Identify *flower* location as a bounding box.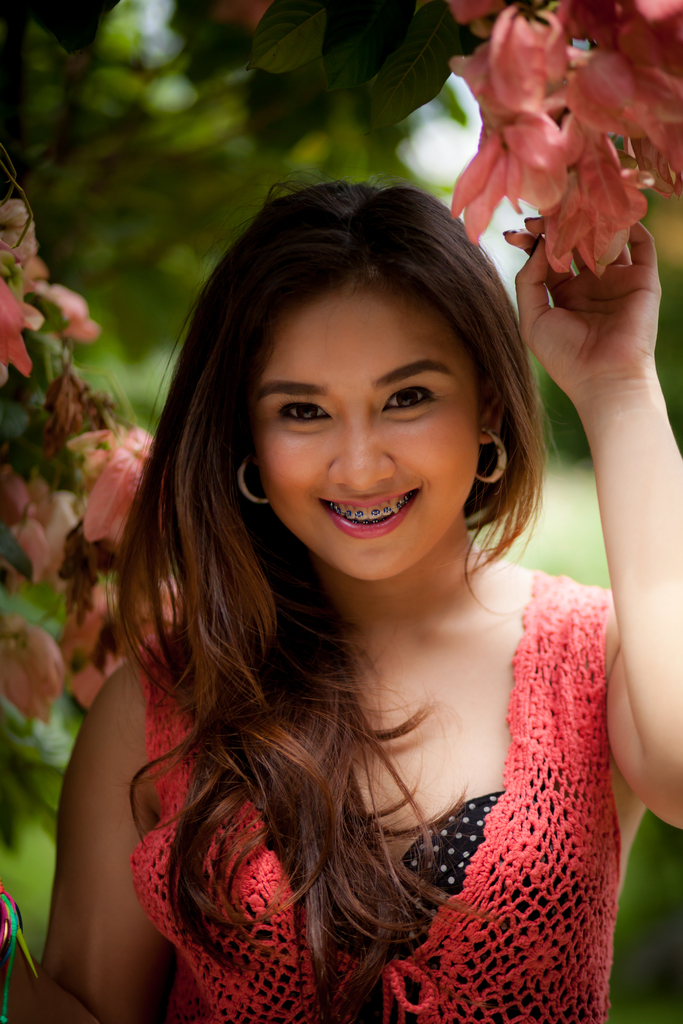
detection(547, 142, 652, 280).
